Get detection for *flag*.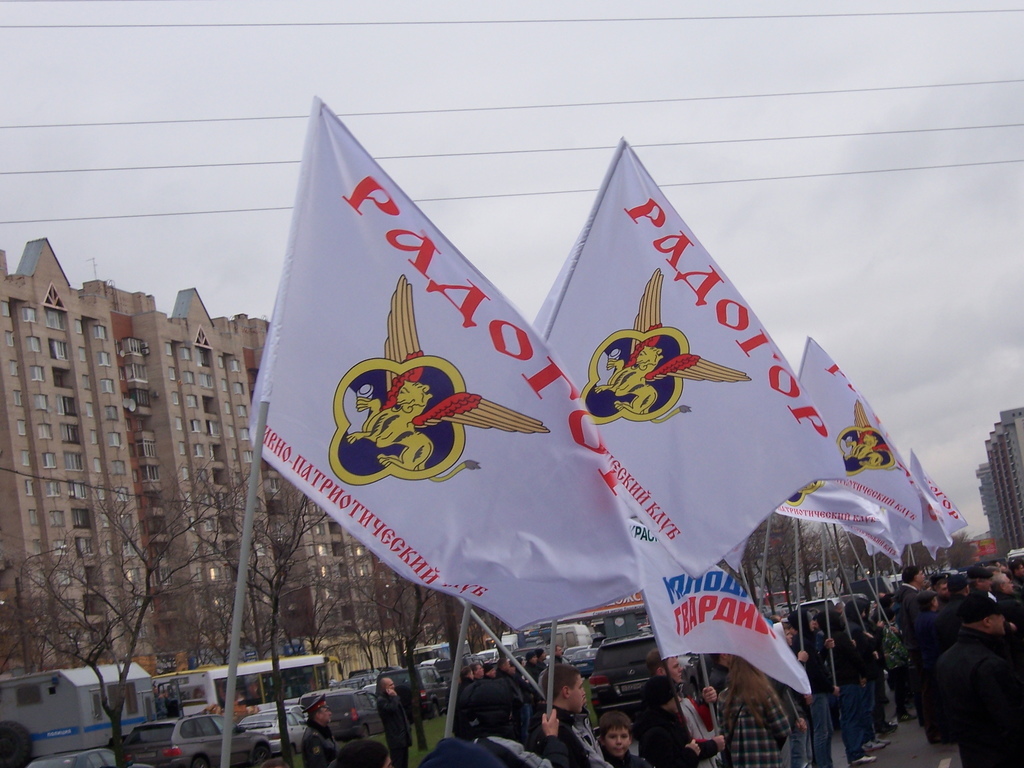
Detection: locate(909, 492, 943, 569).
